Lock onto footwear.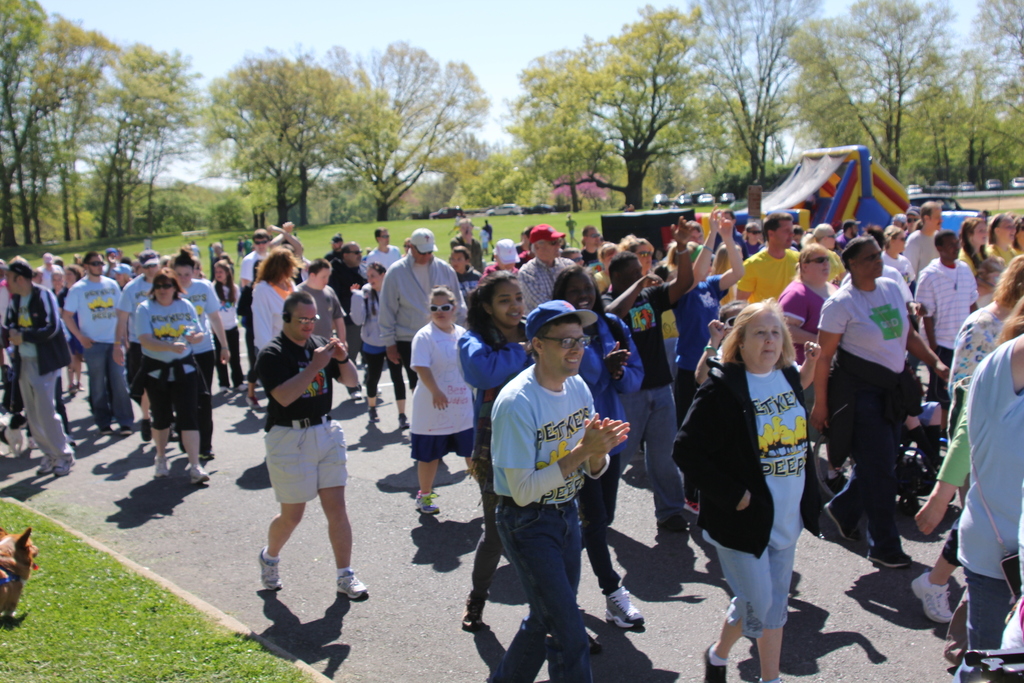
Locked: rect(461, 594, 487, 629).
